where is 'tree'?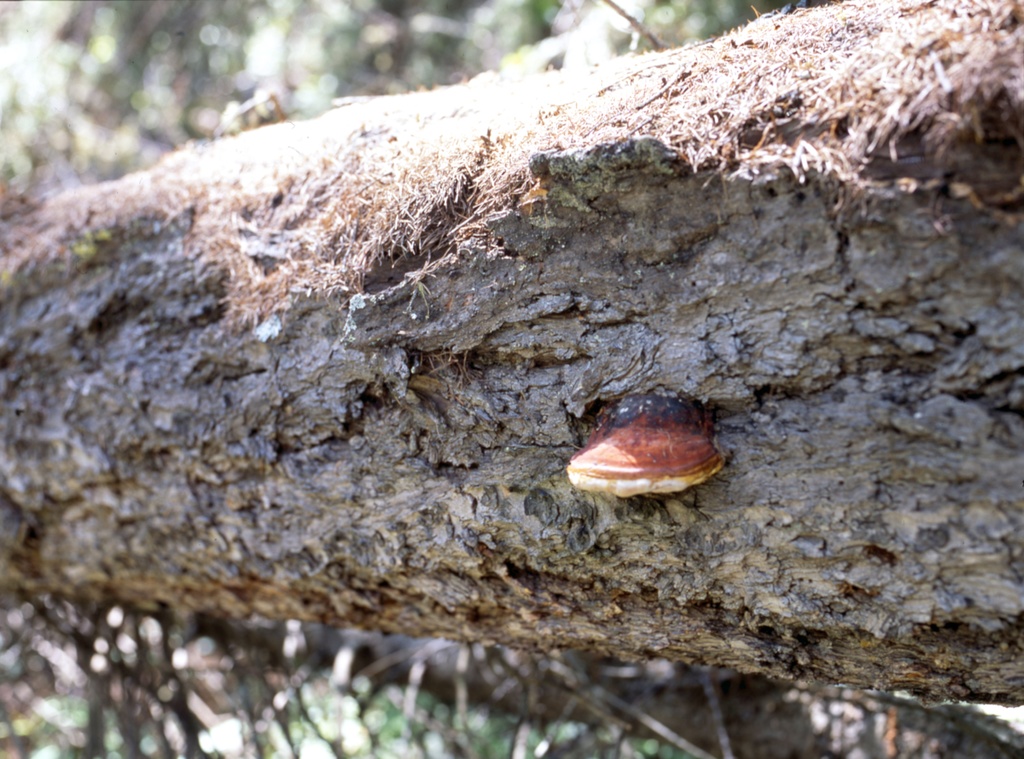
0 0 1023 661.
